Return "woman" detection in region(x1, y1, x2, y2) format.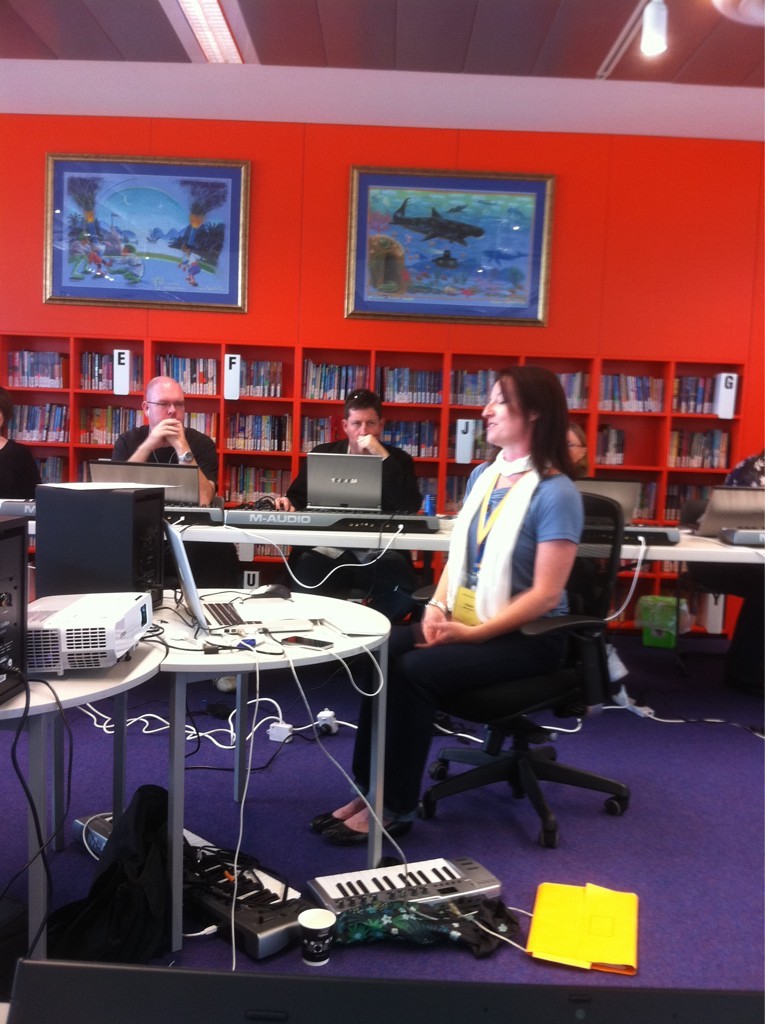
region(305, 363, 584, 845).
